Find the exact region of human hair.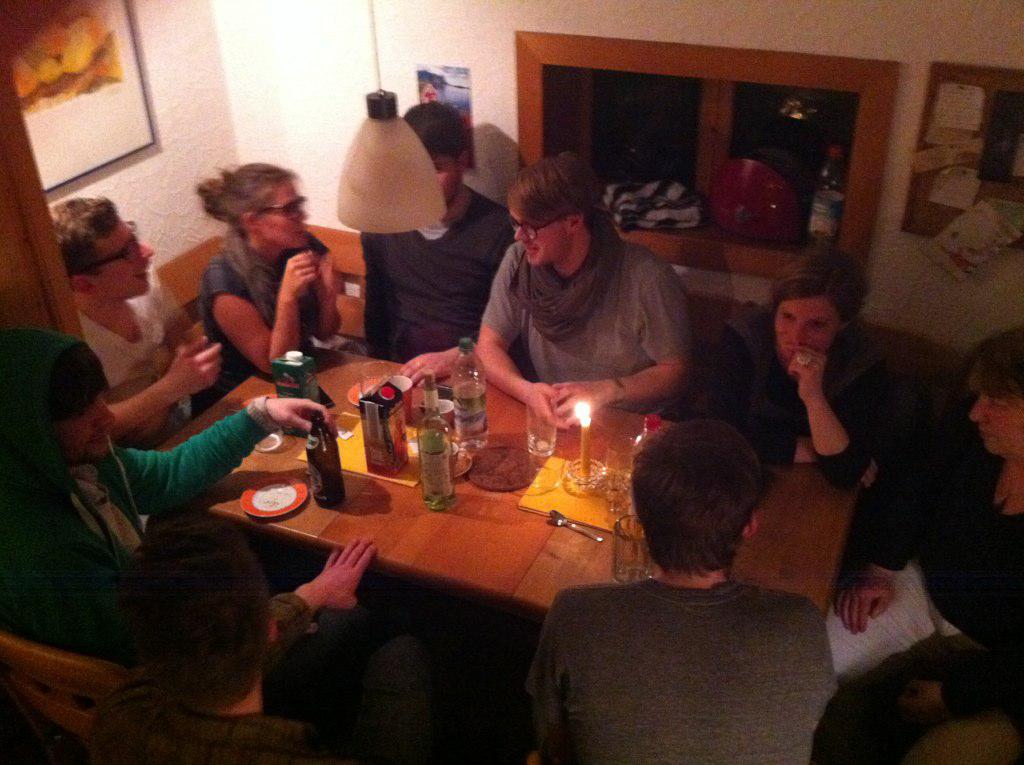
Exact region: <box>955,322,1023,400</box>.
